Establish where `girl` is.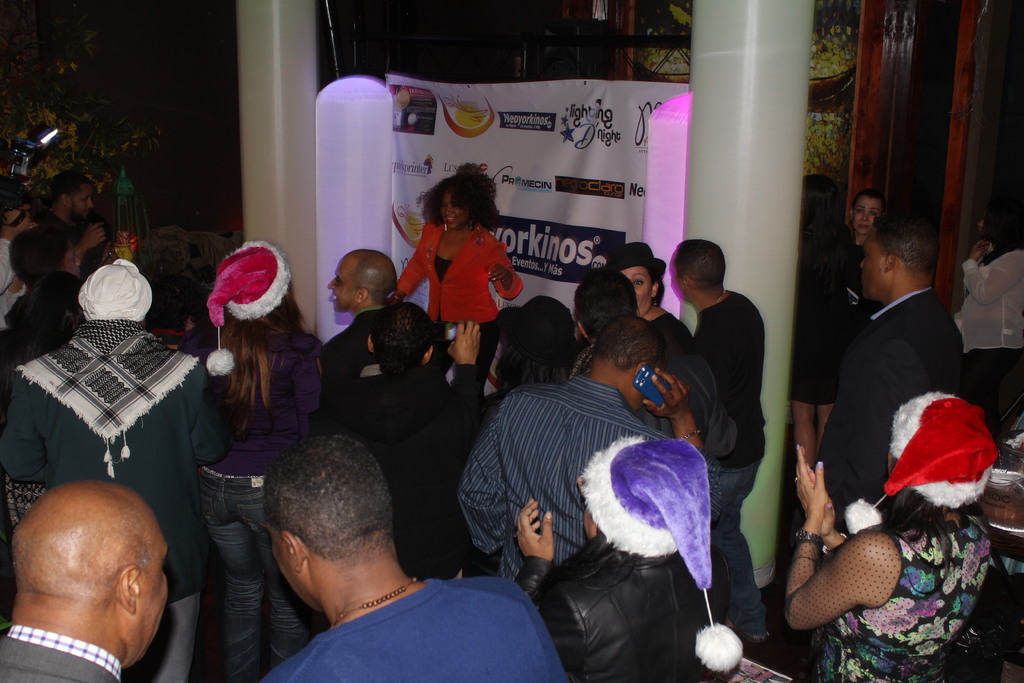
Established at [x1=605, y1=234, x2=694, y2=359].
